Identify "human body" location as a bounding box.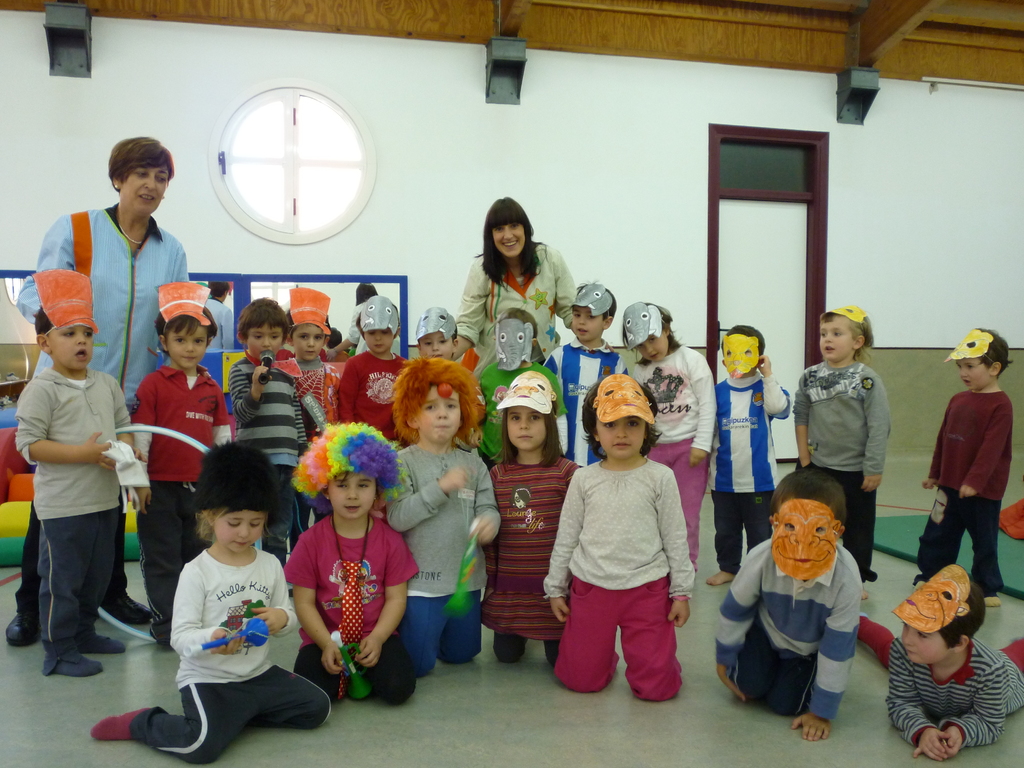
crop(920, 324, 1011, 609).
